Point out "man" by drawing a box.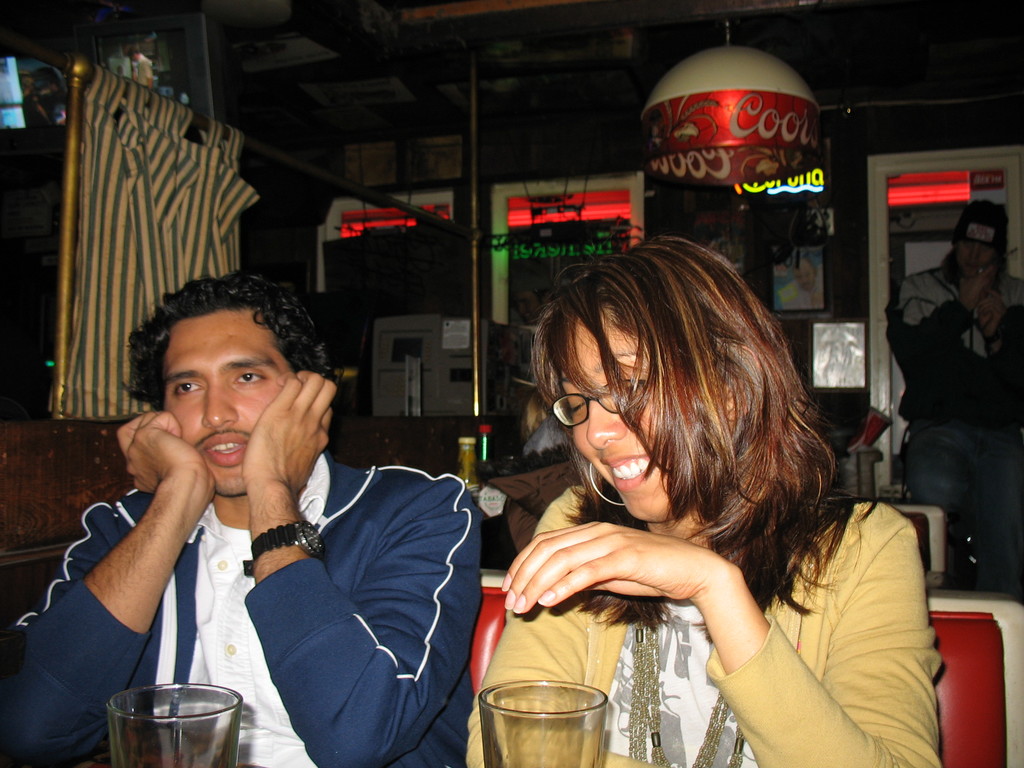
(886, 197, 1023, 524).
